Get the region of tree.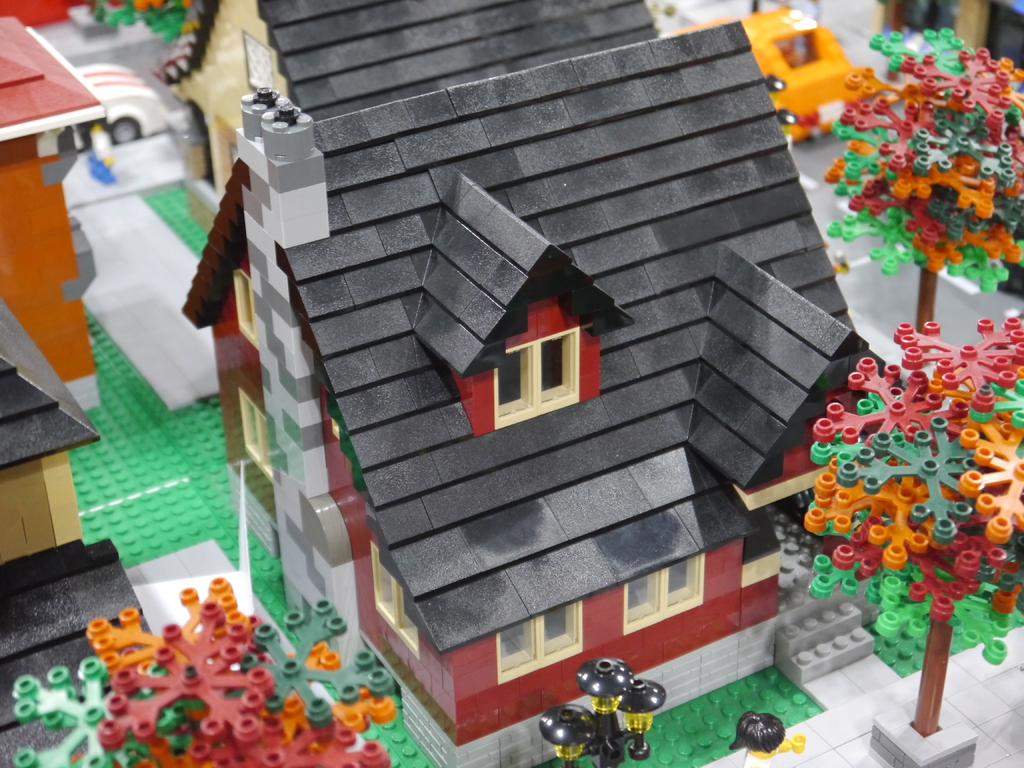
crop(771, 262, 1019, 716).
